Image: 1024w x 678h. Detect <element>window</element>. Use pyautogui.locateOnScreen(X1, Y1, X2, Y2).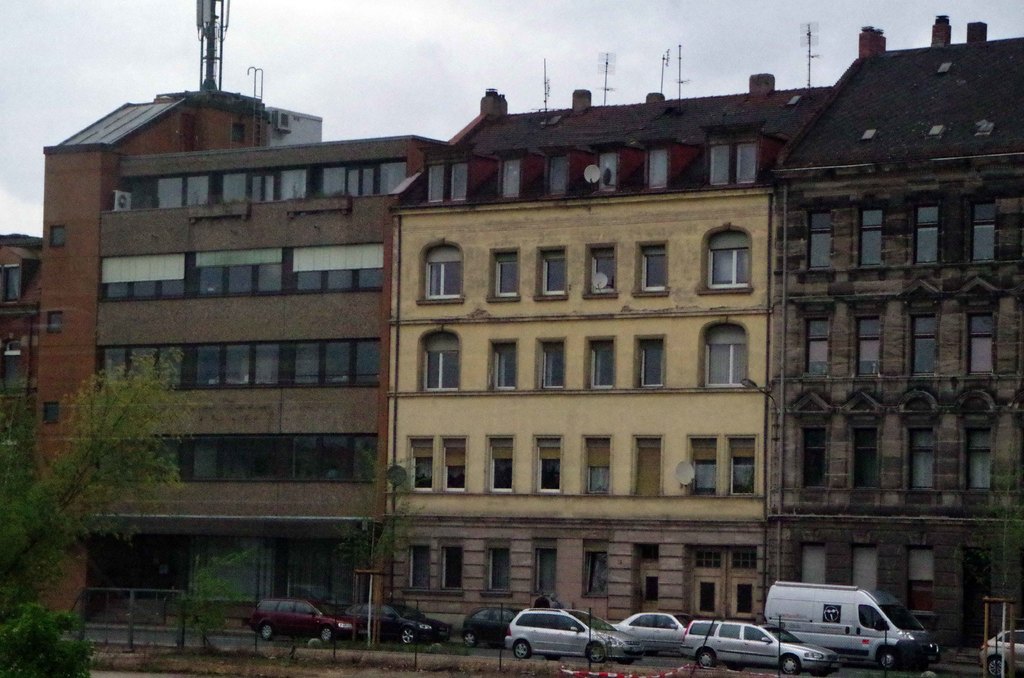
pyautogui.locateOnScreen(851, 312, 876, 378).
